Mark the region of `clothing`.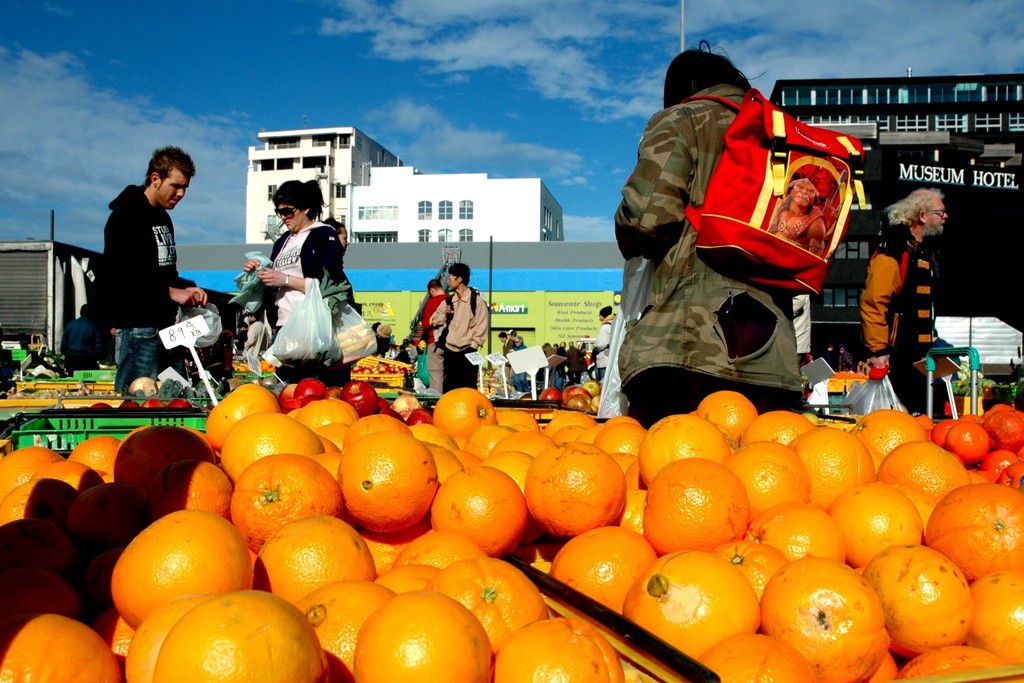
Region: 371:334:391:356.
